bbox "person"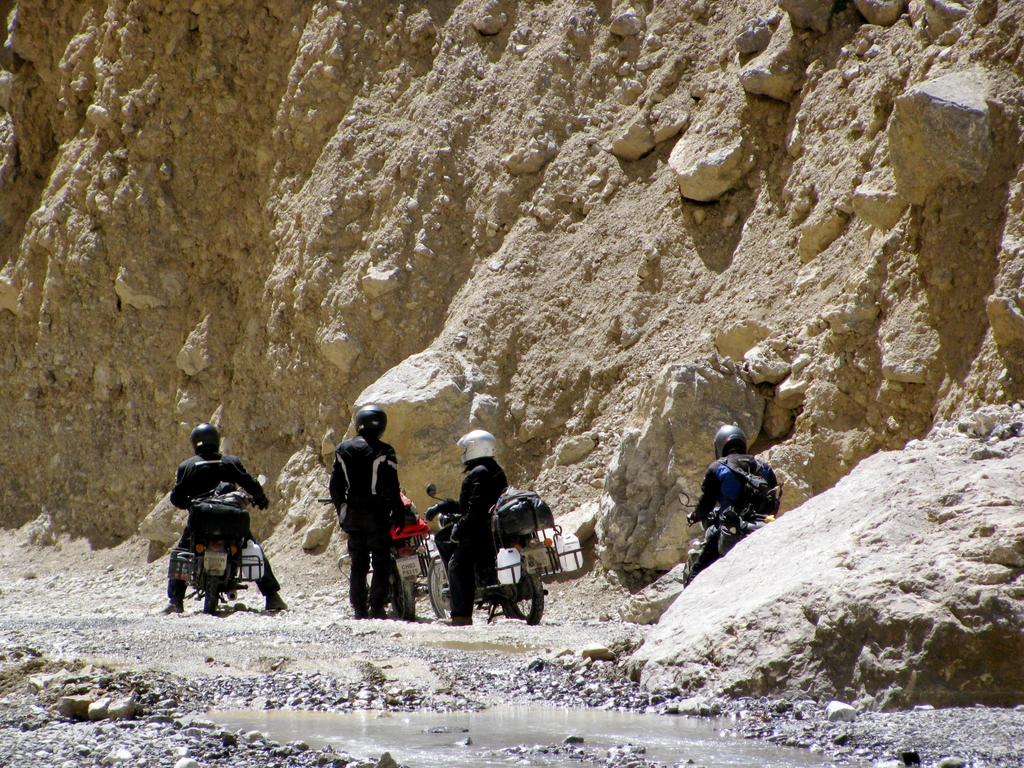
box(428, 429, 509, 623)
